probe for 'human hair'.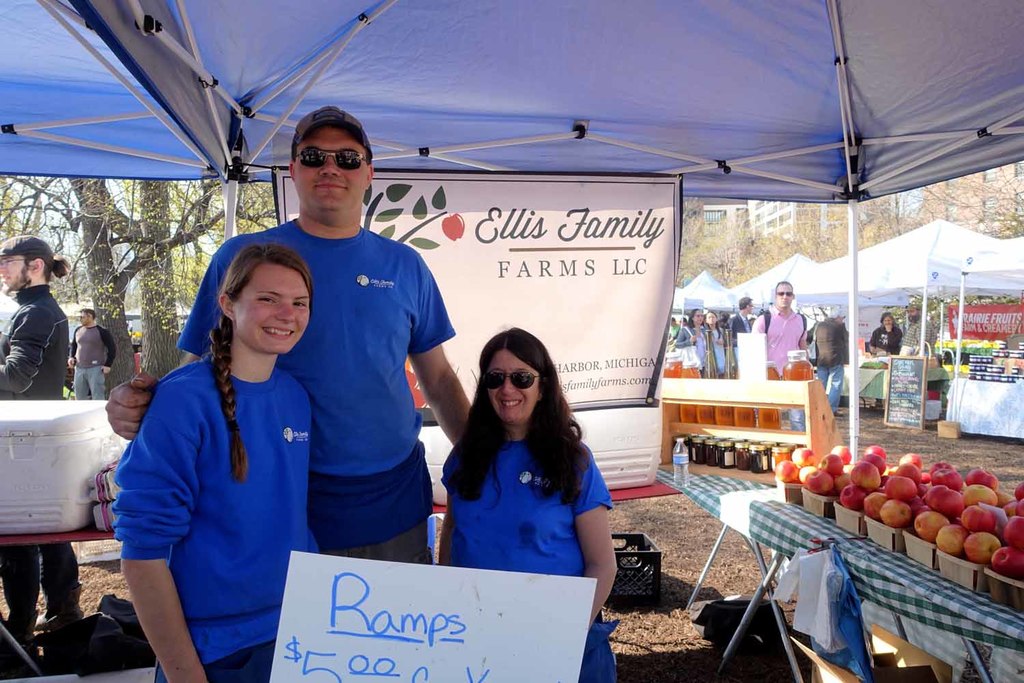
Probe result: bbox(736, 296, 752, 310).
